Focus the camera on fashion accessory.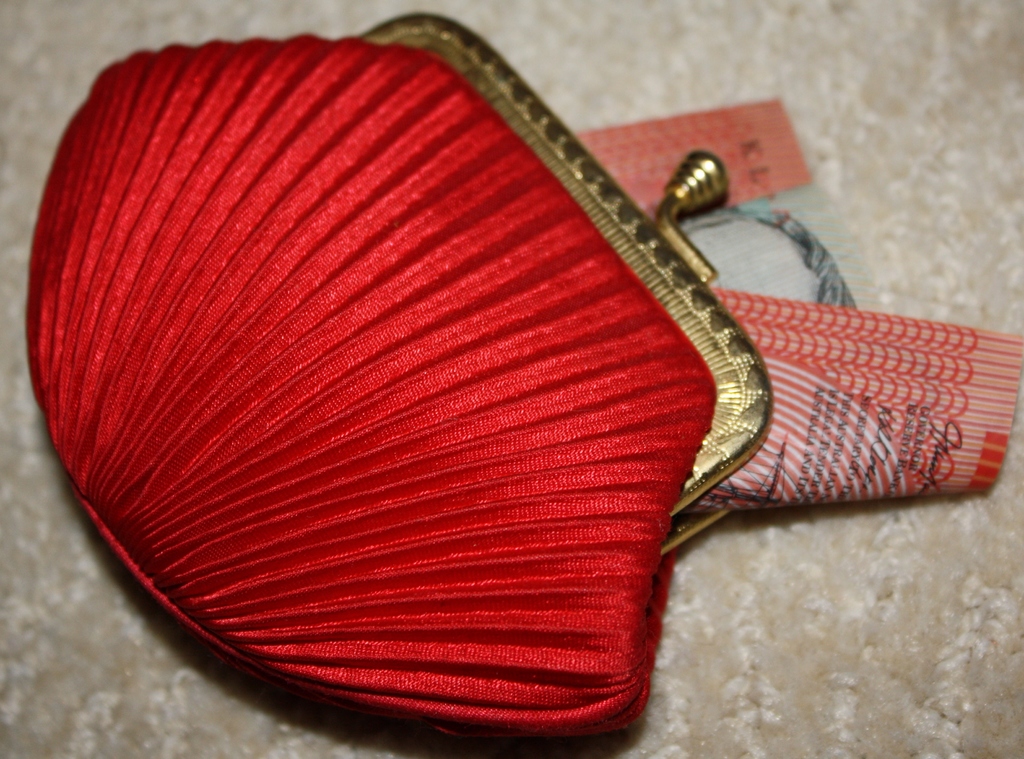
Focus region: [22, 1, 780, 730].
